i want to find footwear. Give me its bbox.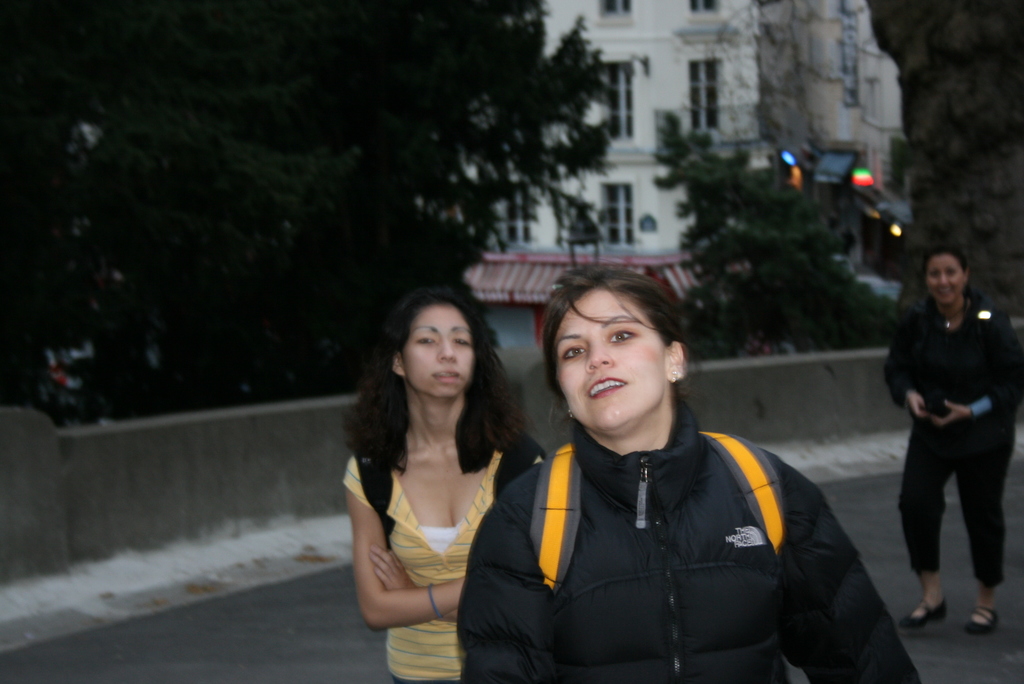
<bbox>899, 599, 948, 631</bbox>.
